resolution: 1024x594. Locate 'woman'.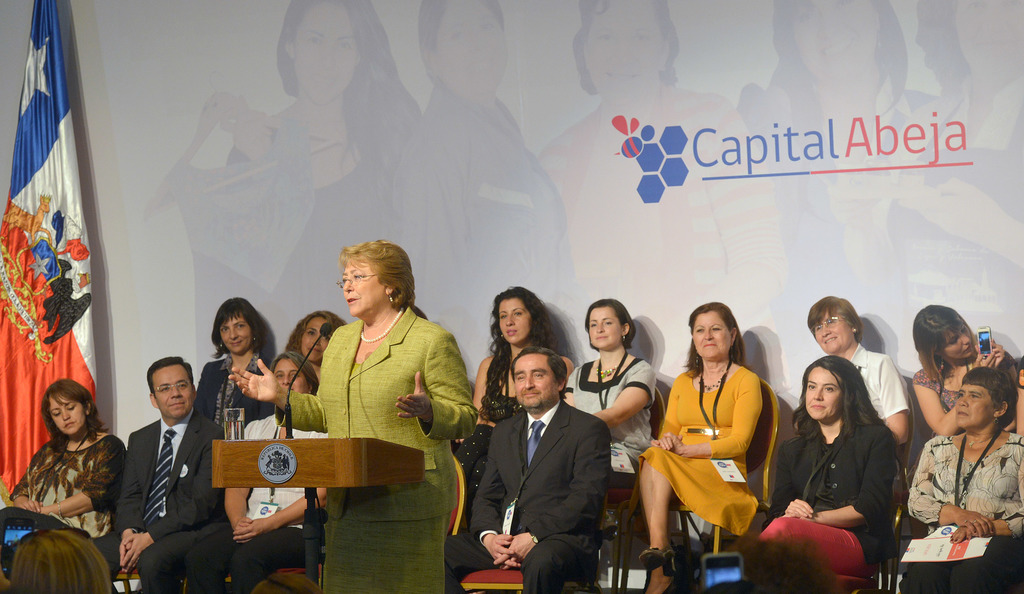
l=12, t=369, r=115, b=552.
